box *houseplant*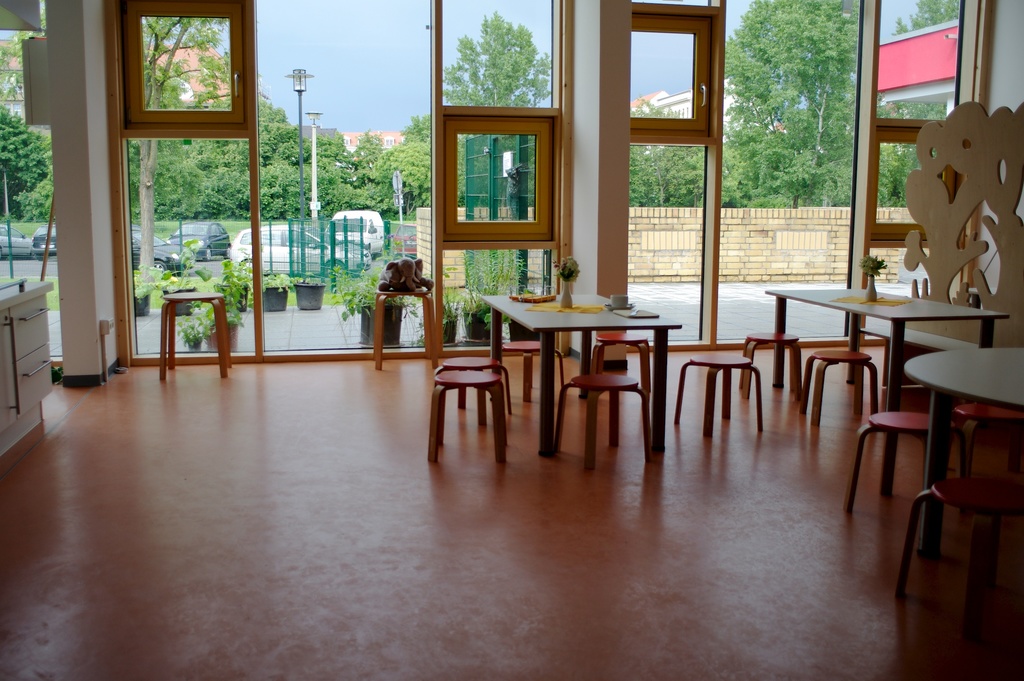
160,228,212,315
